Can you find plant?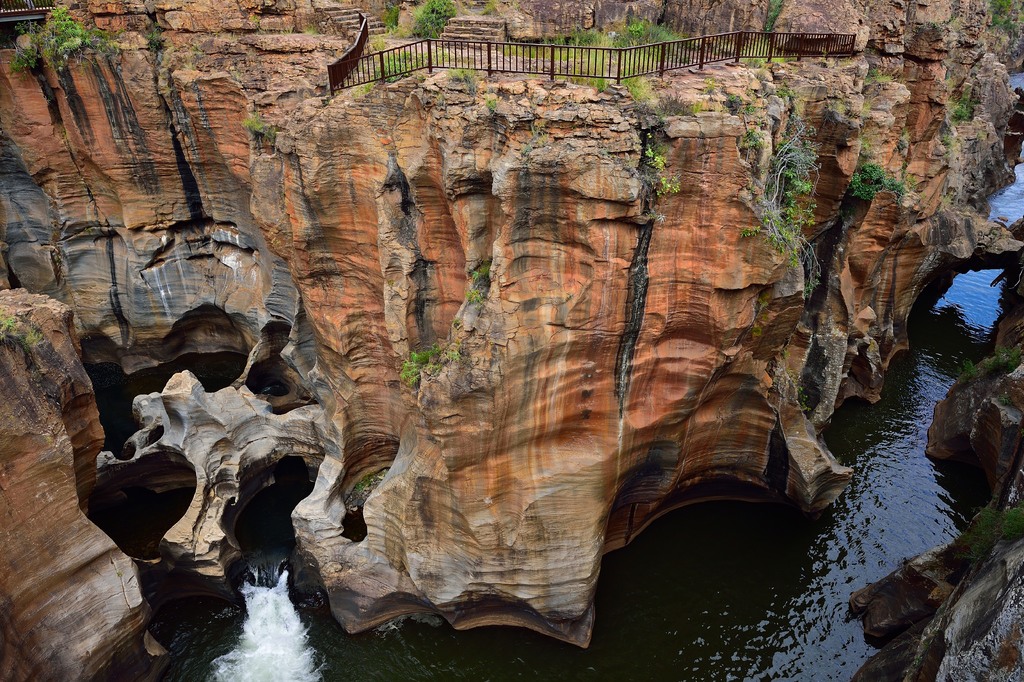
Yes, bounding box: x1=988, y1=0, x2=1019, y2=41.
